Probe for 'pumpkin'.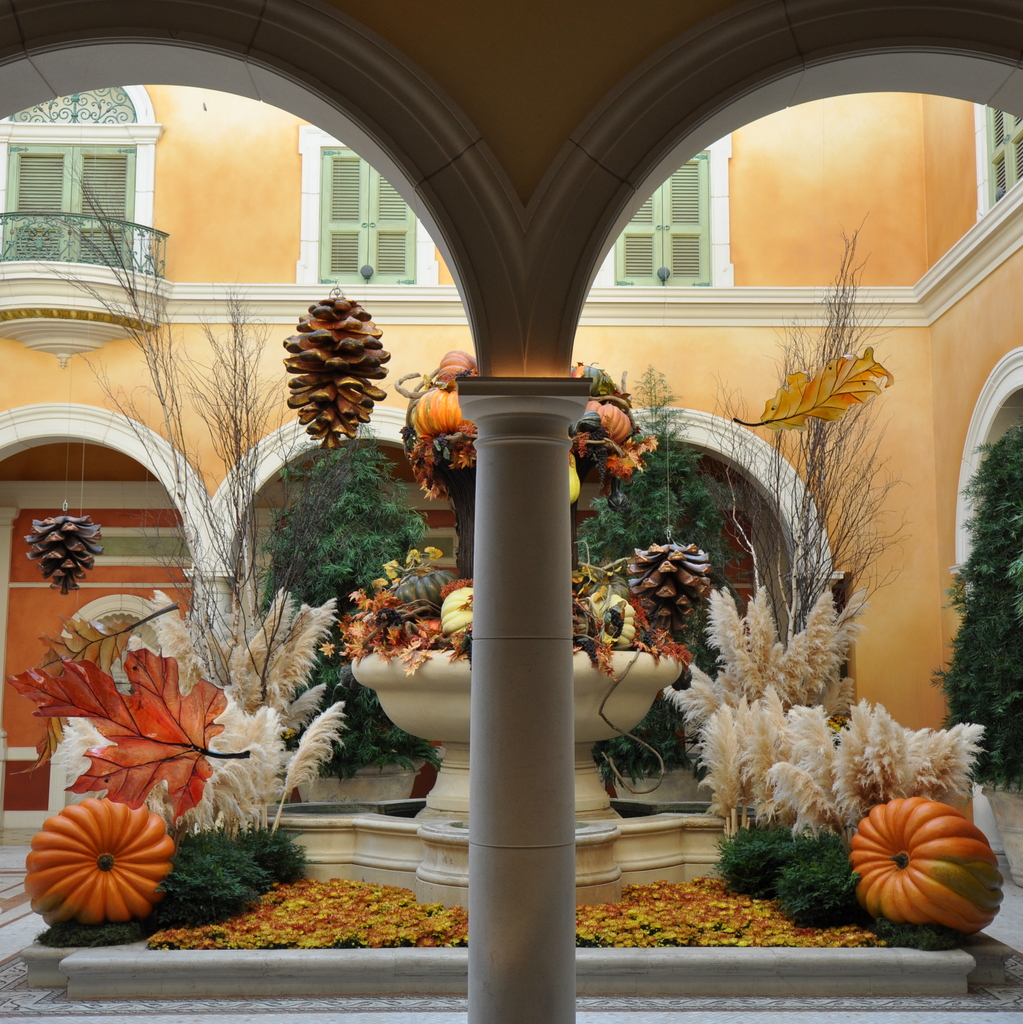
Probe result: 572 356 614 392.
